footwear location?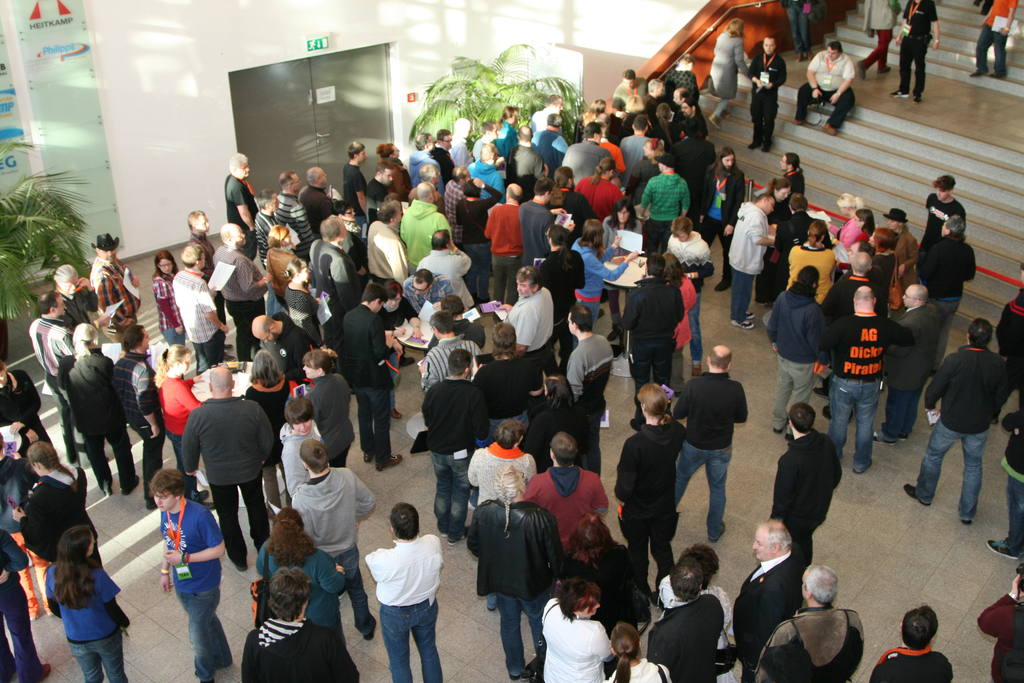
crop(801, 49, 814, 63)
